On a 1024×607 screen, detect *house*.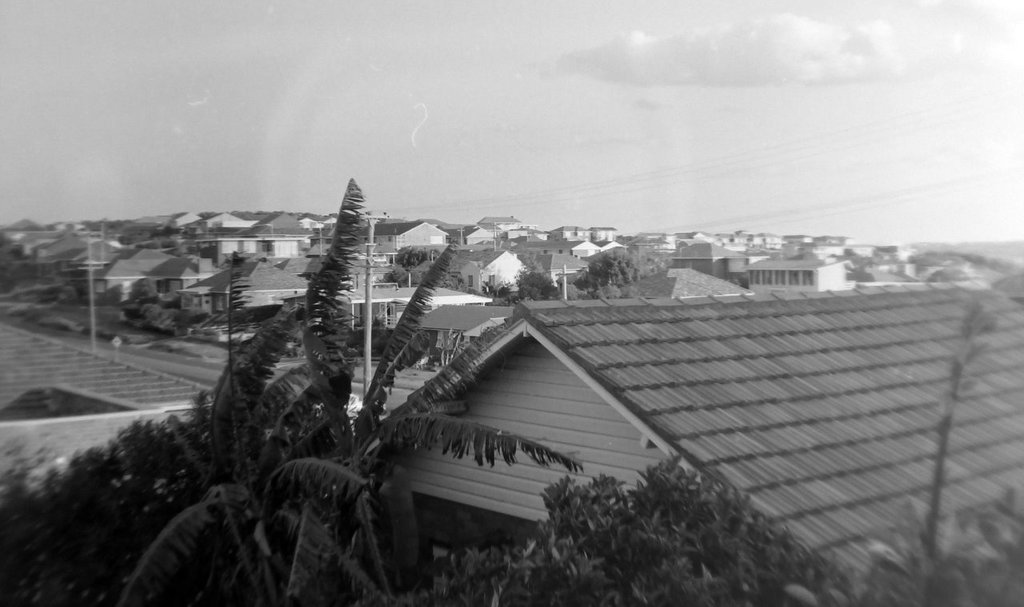
466 221 507 247.
